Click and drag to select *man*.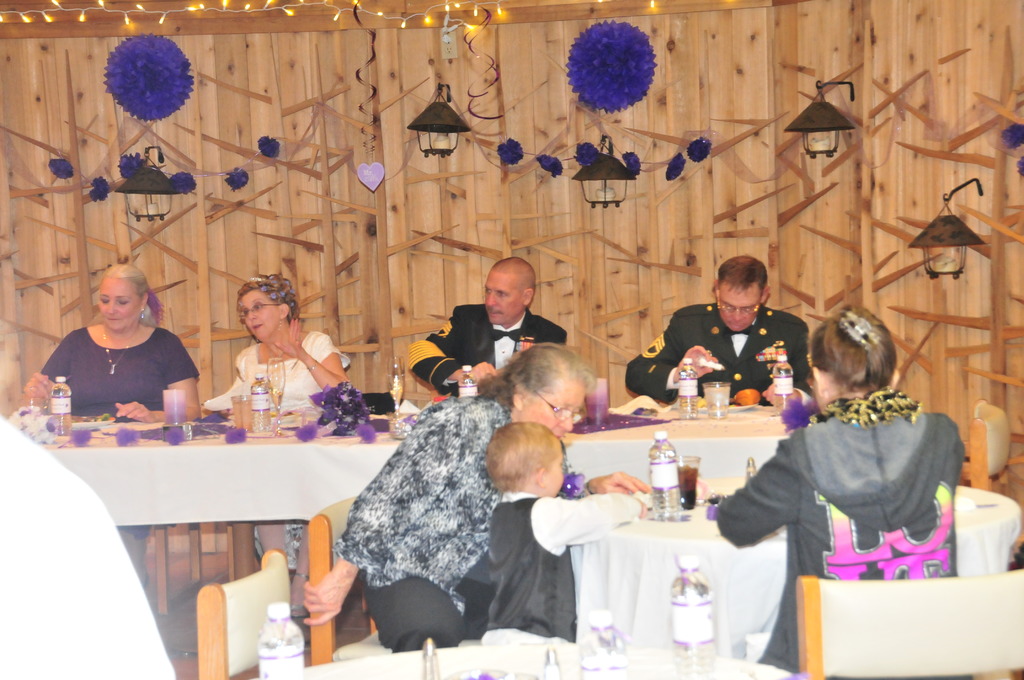
Selection: select_region(652, 255, 820, 417).
